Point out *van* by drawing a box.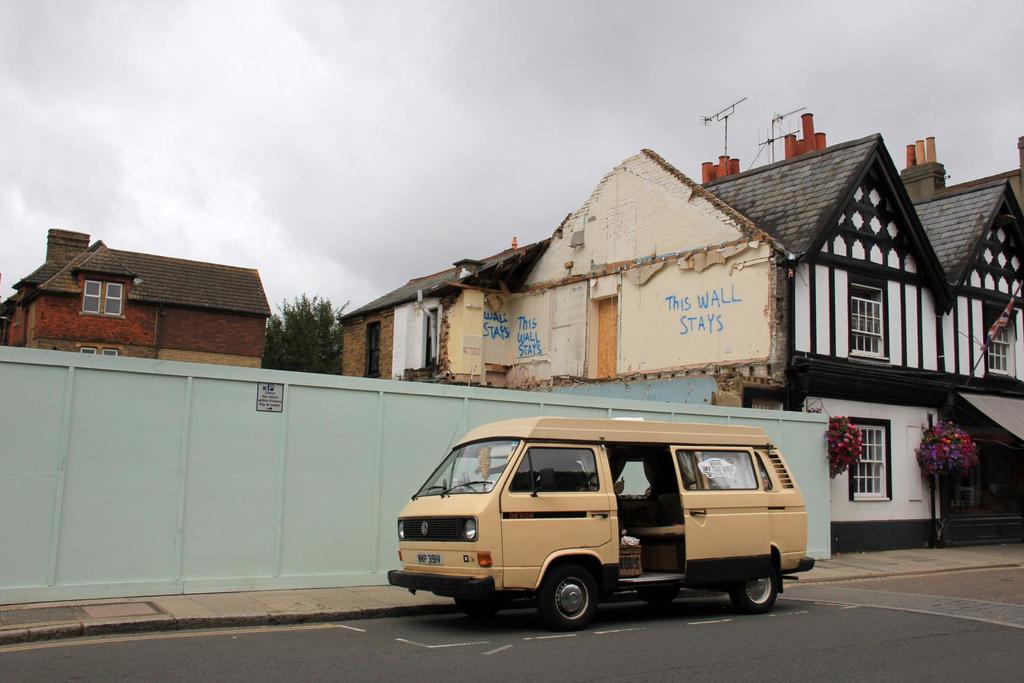
(left=388, top=414, right=819, bottom=629).
